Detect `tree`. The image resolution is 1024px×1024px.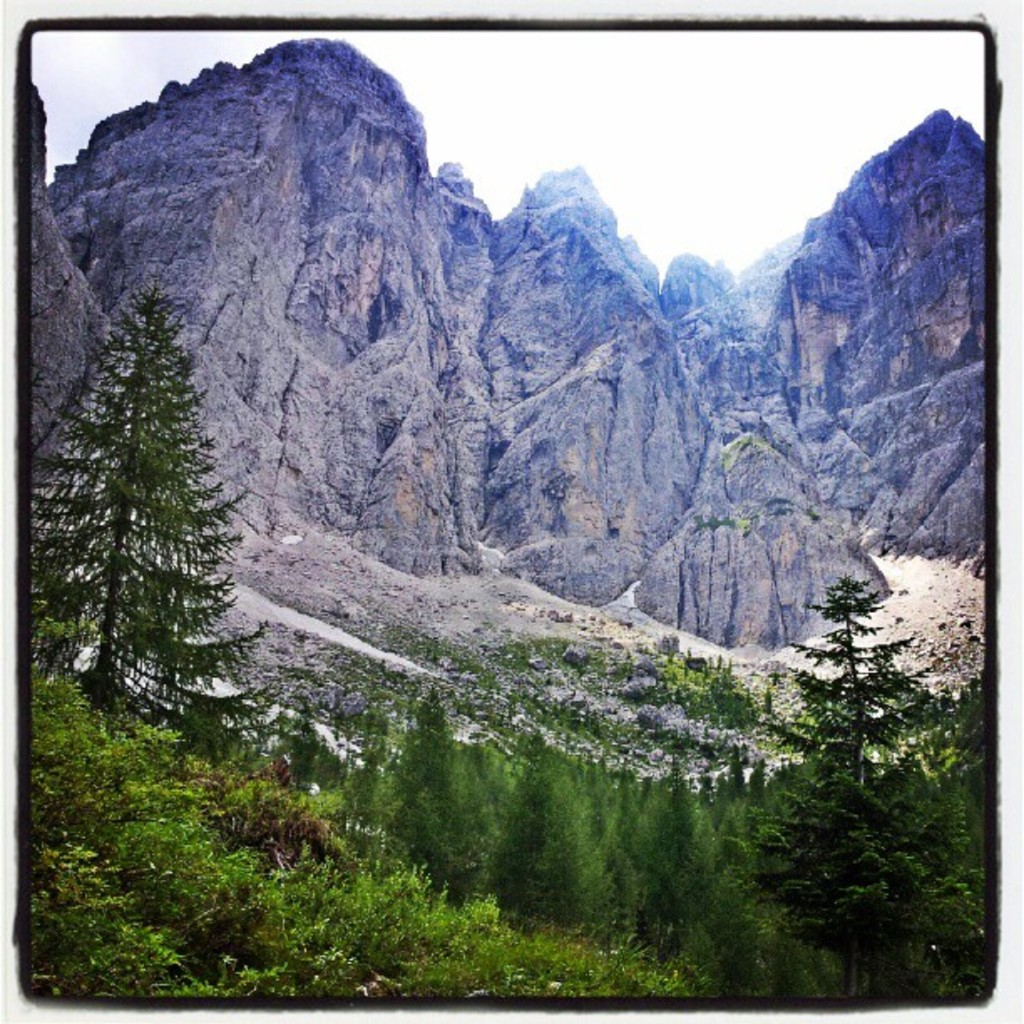
[x1=753, y1=576, x2=991, y2=994].
